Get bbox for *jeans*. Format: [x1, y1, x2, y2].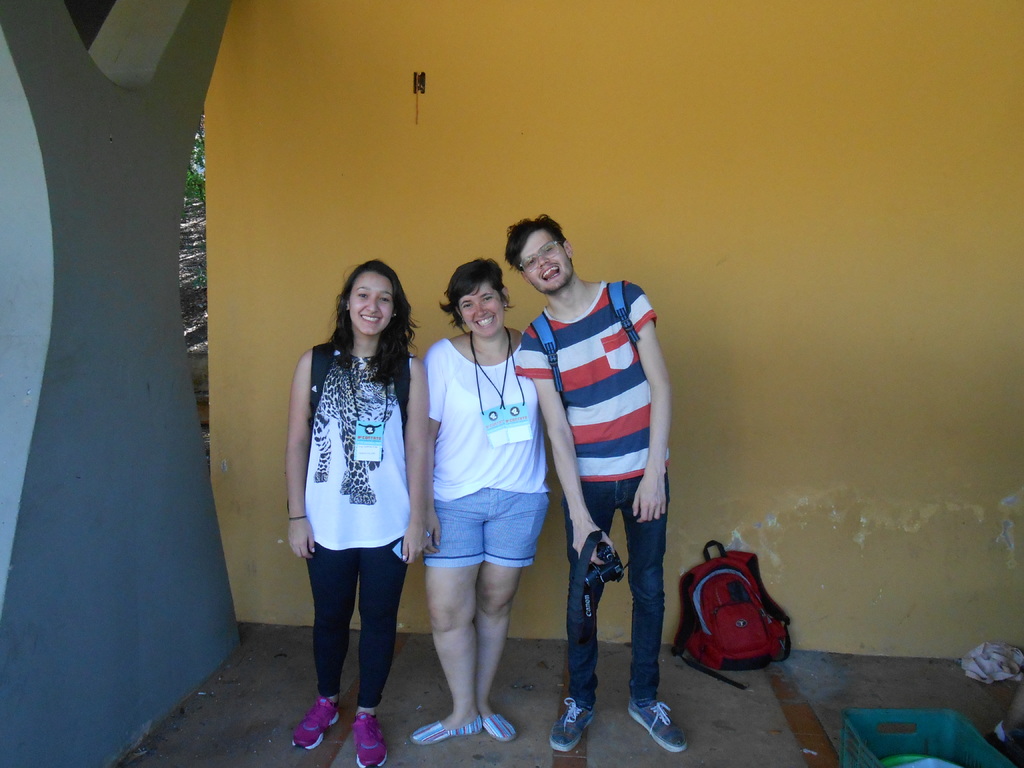
[420, 491, 551, 563].
